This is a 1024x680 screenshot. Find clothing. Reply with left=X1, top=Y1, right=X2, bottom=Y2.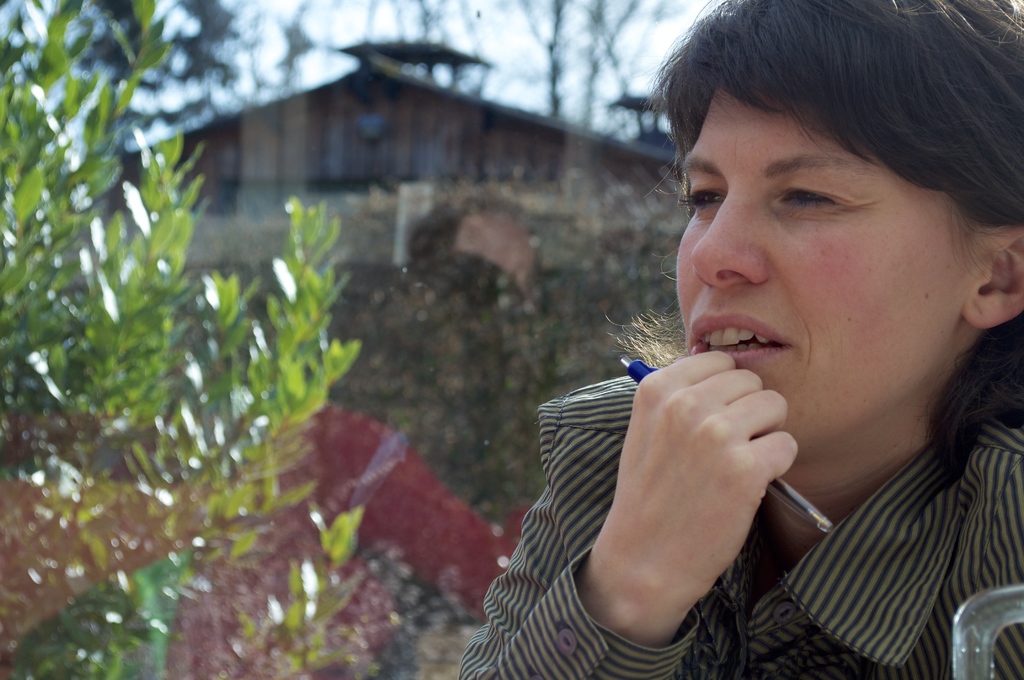
left=458, top=364, right=1023, bottom=679.
